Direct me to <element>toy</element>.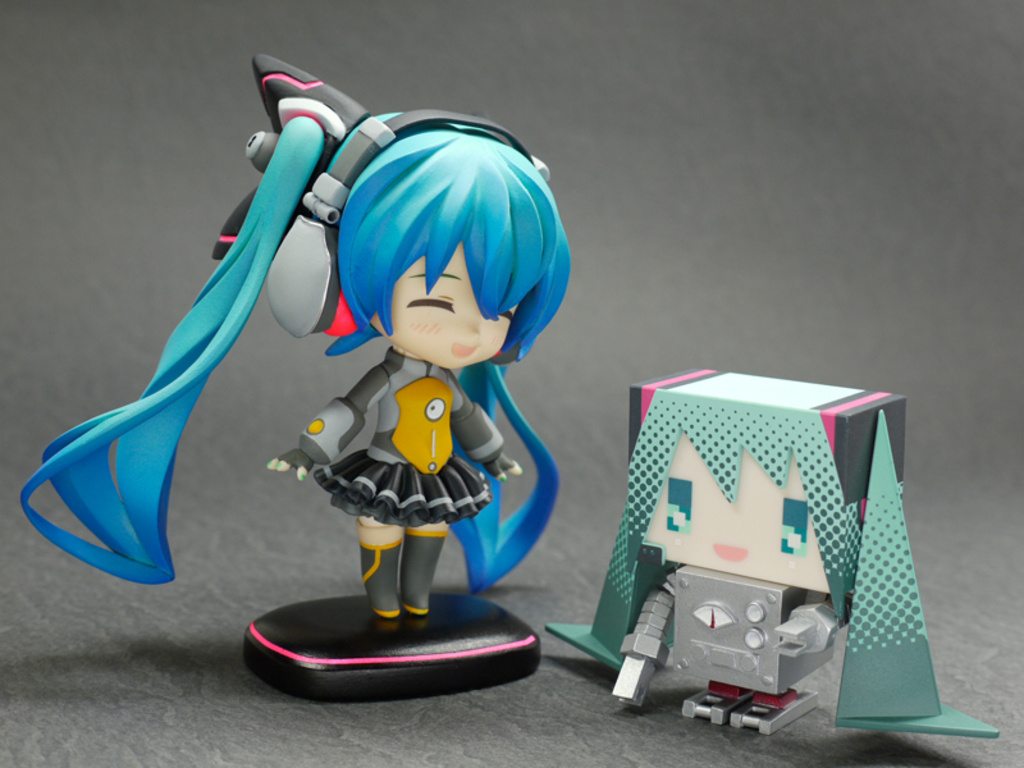
Direction: bbox=(544, 365, 1002, 733).
